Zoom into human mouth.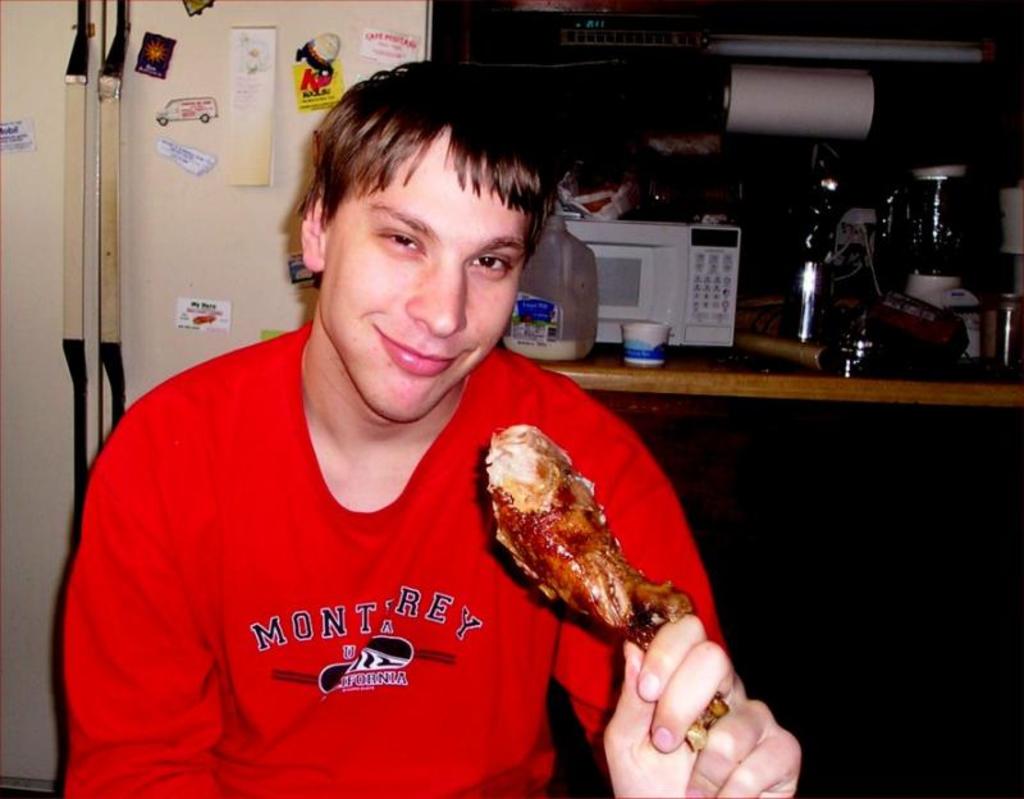
Zoom target: (left=379, top=328, right=458, bottom=379).
